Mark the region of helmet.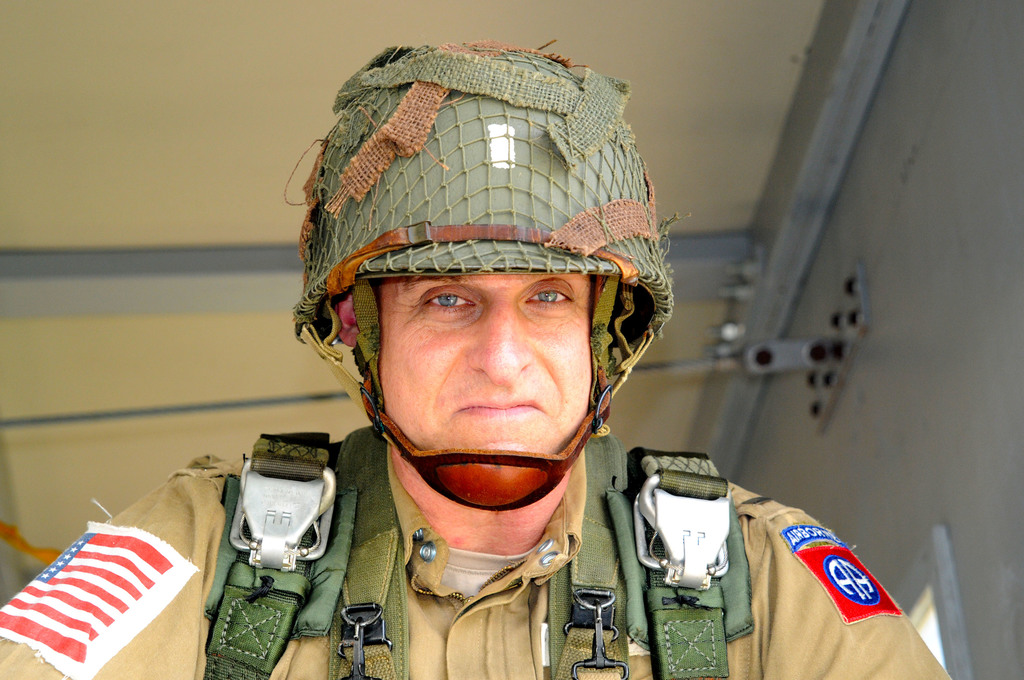
Region: [290,51,680,529].
